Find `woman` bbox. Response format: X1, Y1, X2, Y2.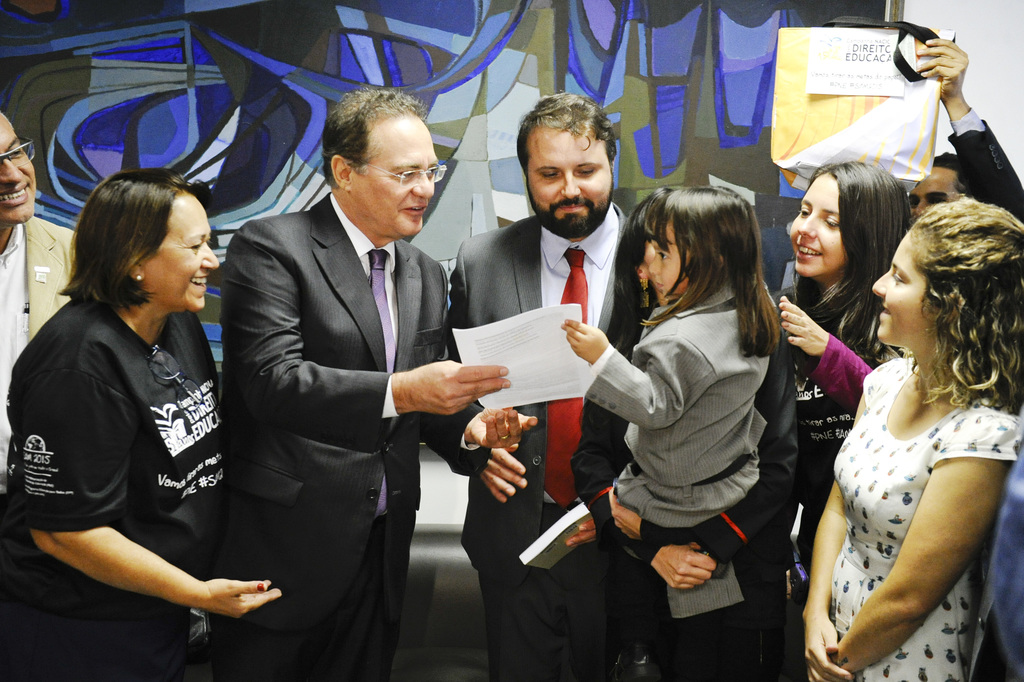
767, 152, 913, 567.
